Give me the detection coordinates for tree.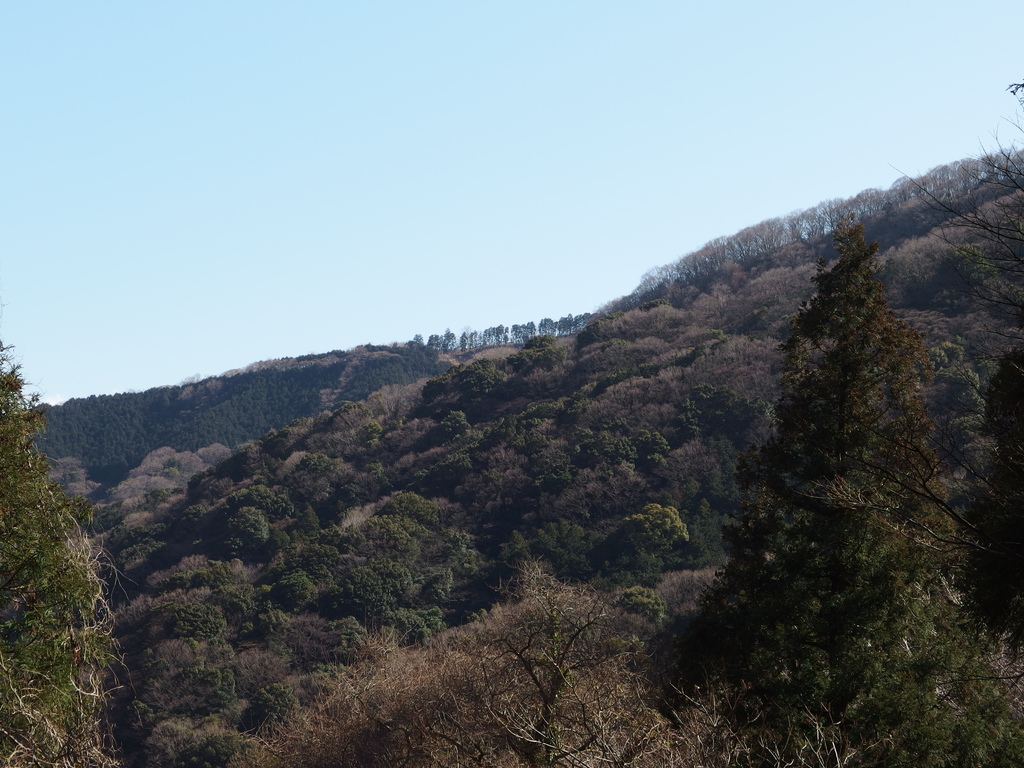
[232, 565, 749, 767].
